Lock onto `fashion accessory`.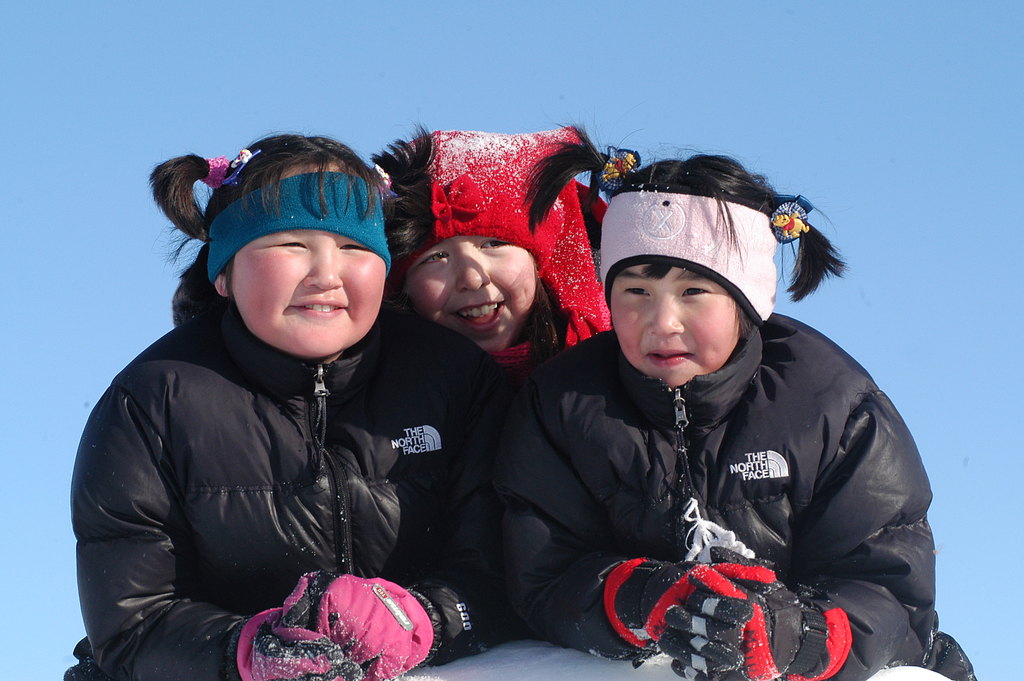
Locked: x1=394, y1=122, x2=602, y2=347.
